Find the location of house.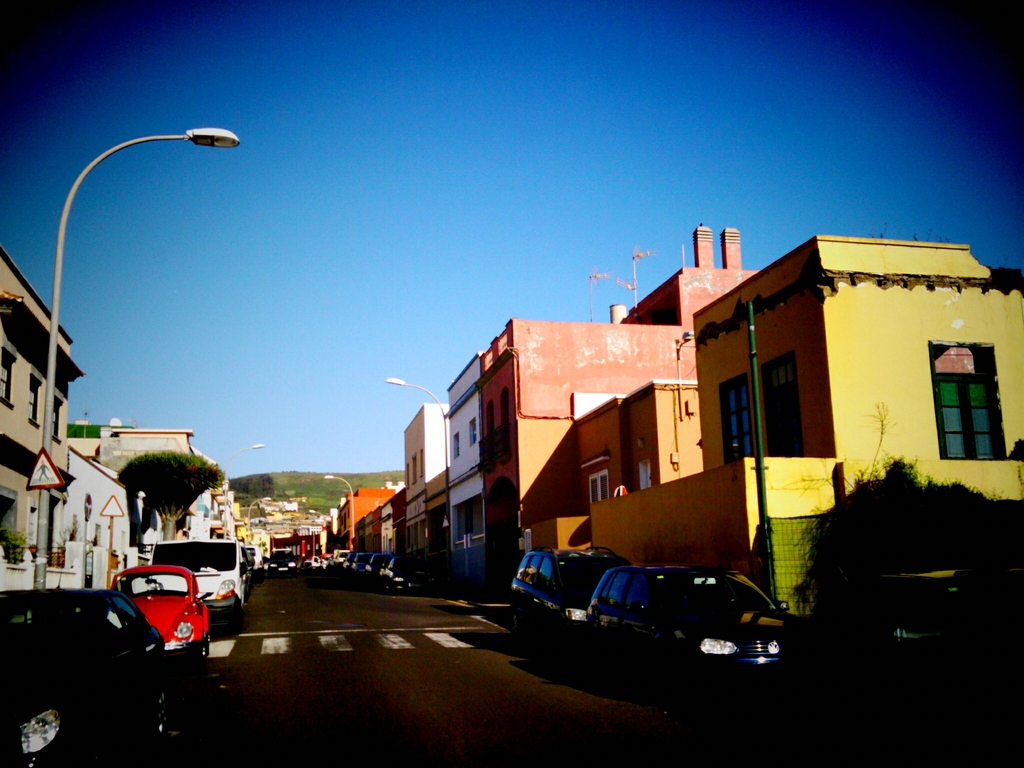
Location: (x1=577, y1=189, x2=1023, y2=591).
